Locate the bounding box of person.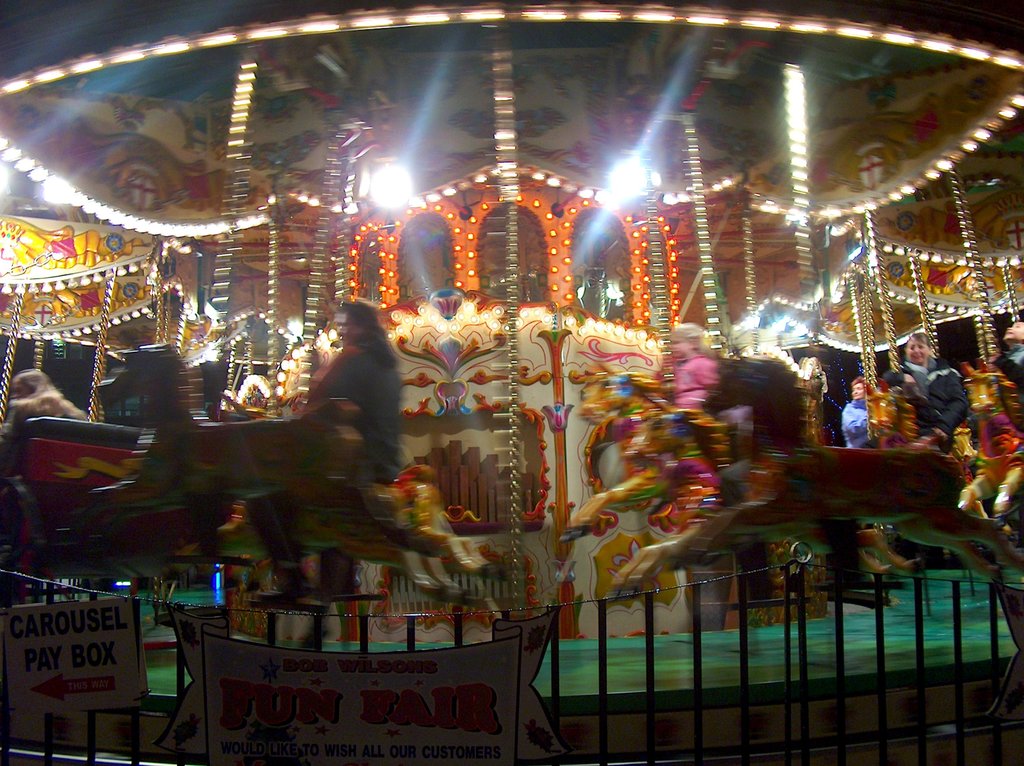
Bounding box: <bbox>877, 329, 964, 455</bbox>.
